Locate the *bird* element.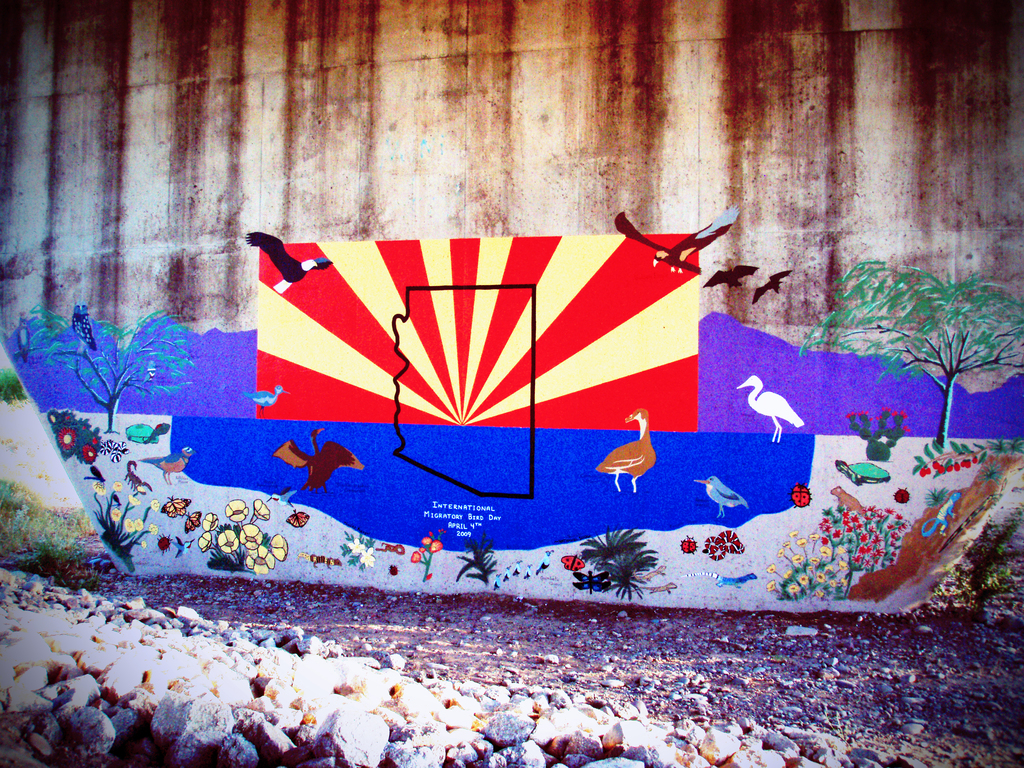
Element bbox: <box>612,205,743,277</box>.
